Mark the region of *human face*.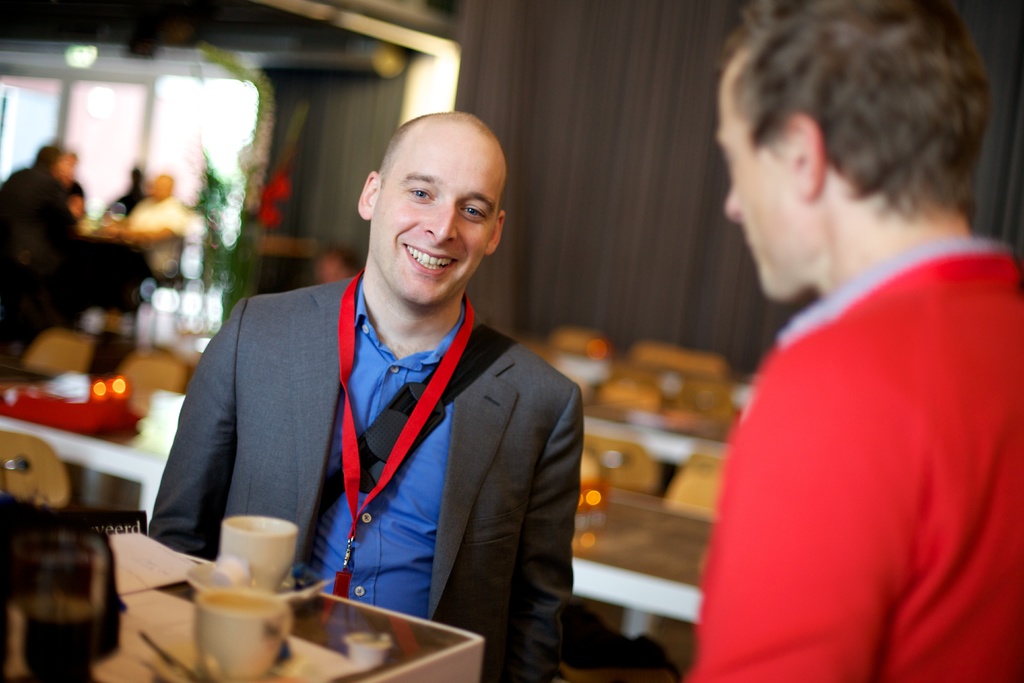
Region: box=[367, 119, 499, 310].
